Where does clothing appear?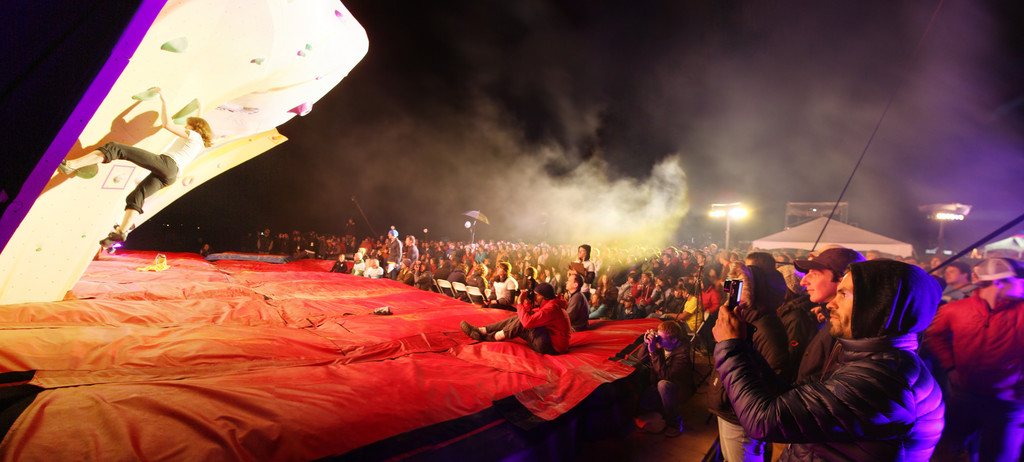
Appears at detection(569, 260, 590, 276).
